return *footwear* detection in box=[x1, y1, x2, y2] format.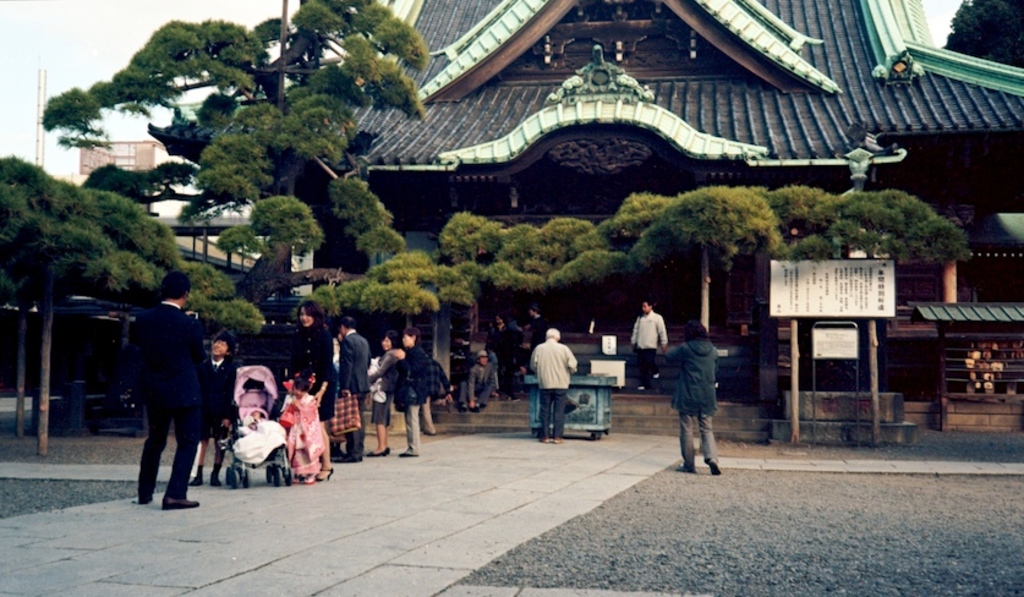
box=[538, 436, 549, 444].
